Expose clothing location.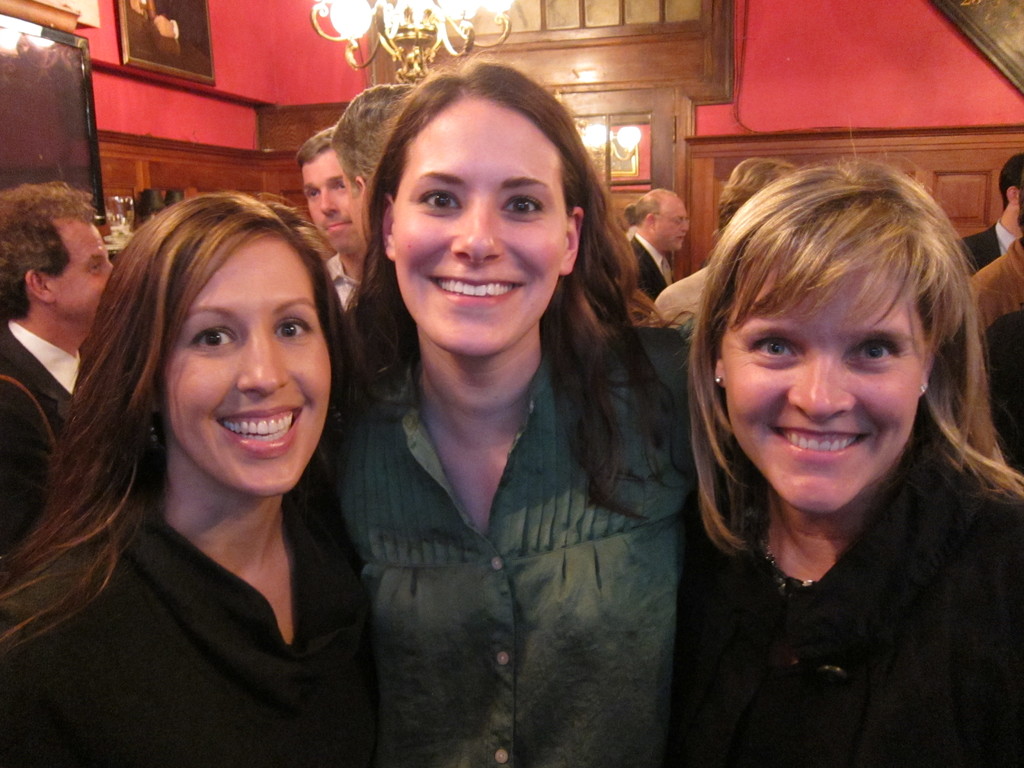
Exposed at pyautogui.locateOnScreen(684, 461, 1023, 767).
